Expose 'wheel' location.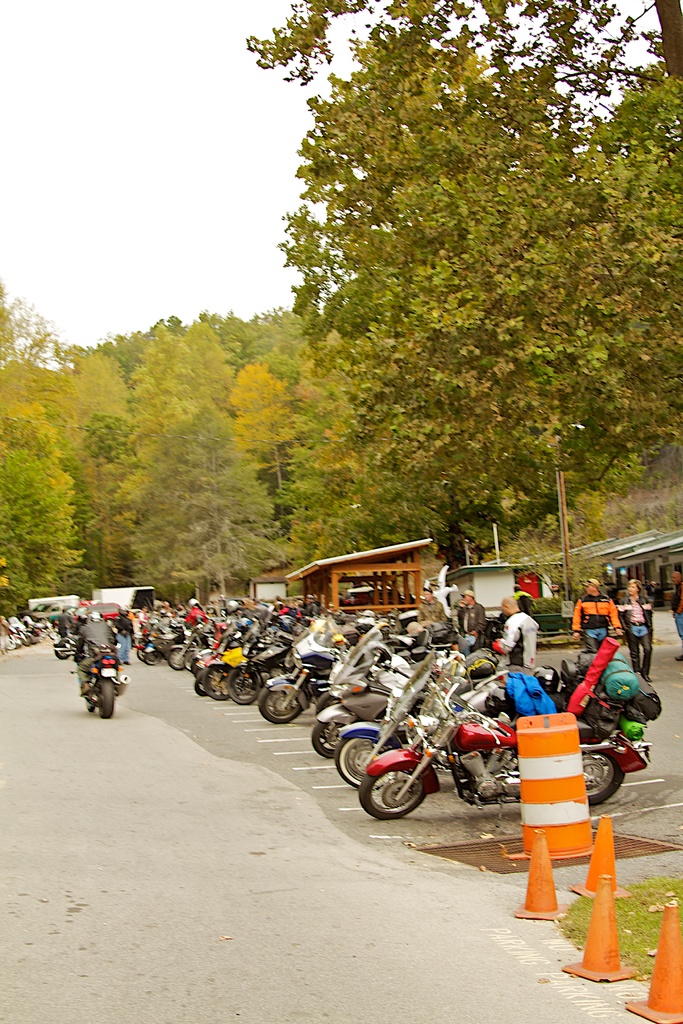
Exposed at locate(361, 754, 434, 832).
